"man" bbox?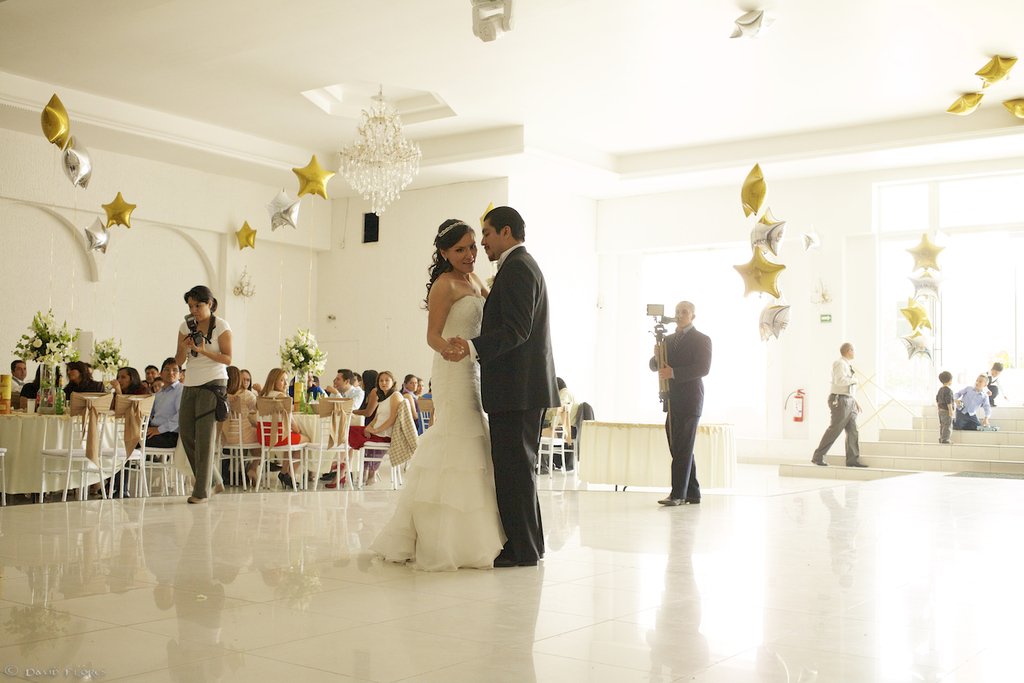
812 345 867 467
